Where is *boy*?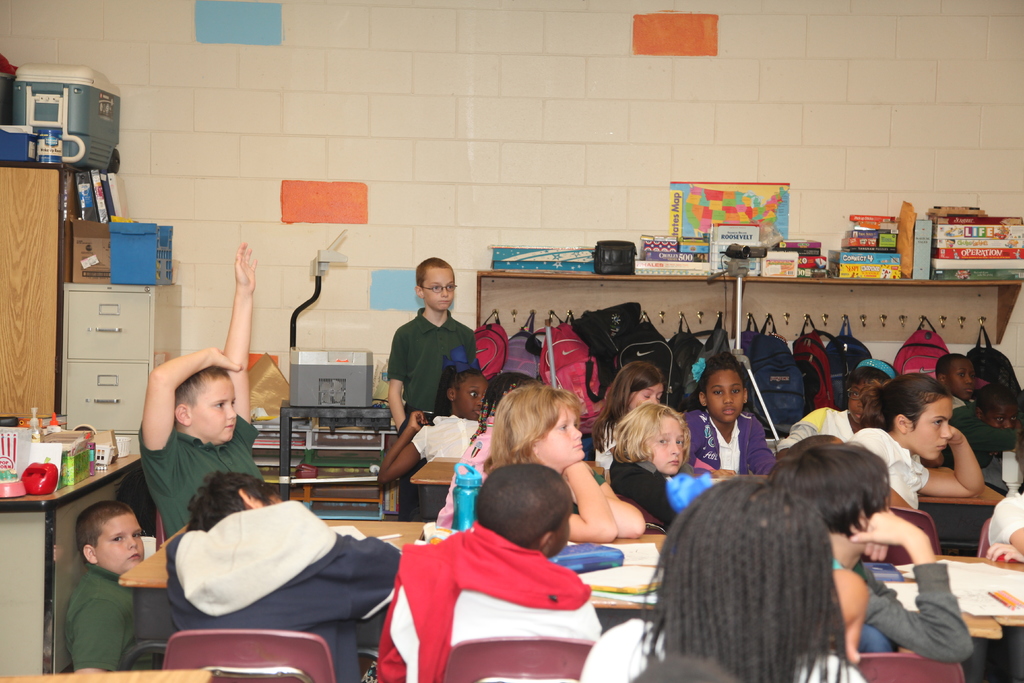
box(38, 497, 164, 672).
